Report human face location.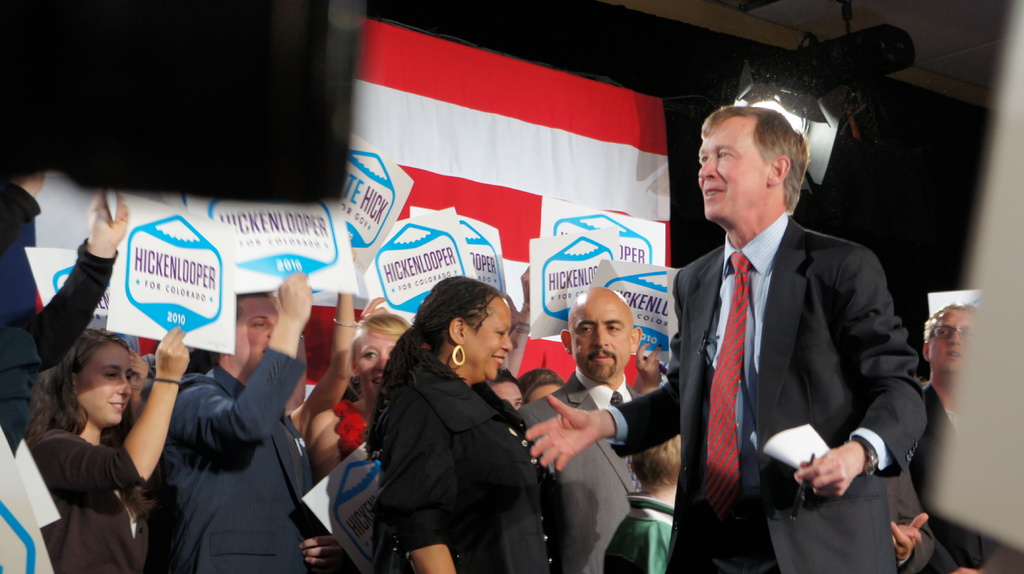
Report: (925,304,975,379).
